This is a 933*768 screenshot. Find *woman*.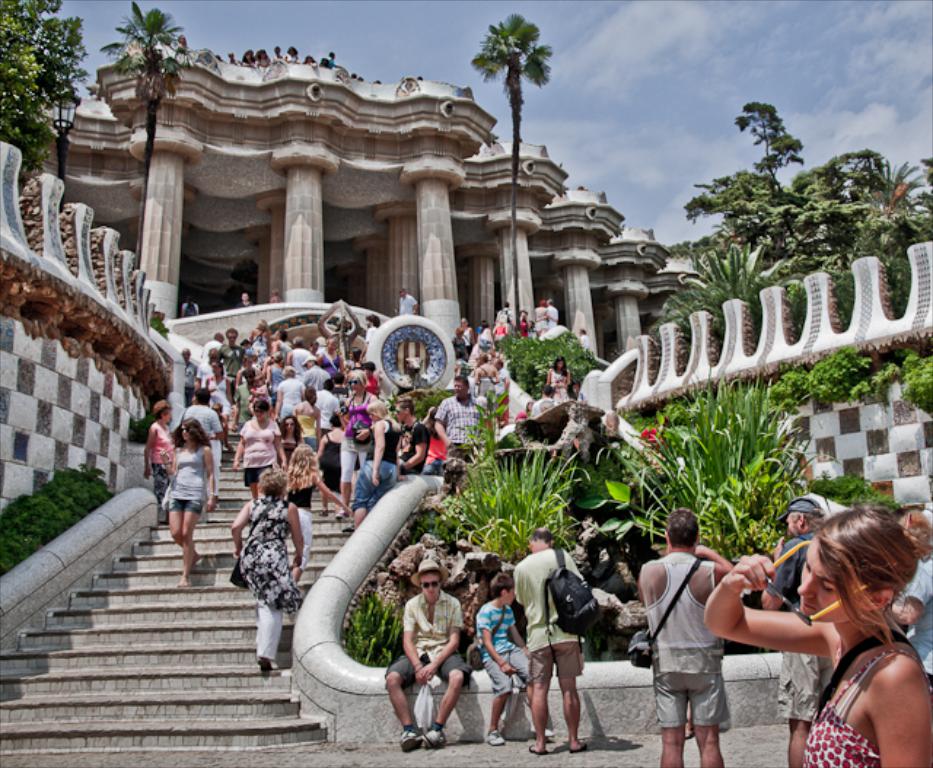
Bounding box: bbox=[350, 404, 399, 528].
